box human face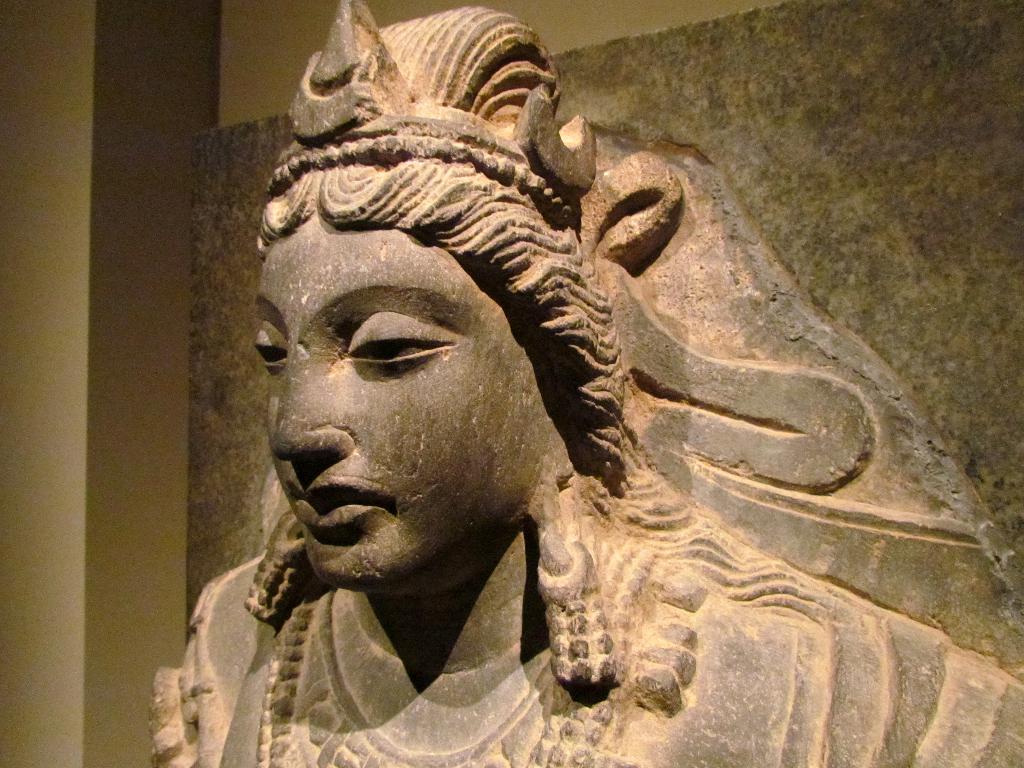
256/214/564/590
